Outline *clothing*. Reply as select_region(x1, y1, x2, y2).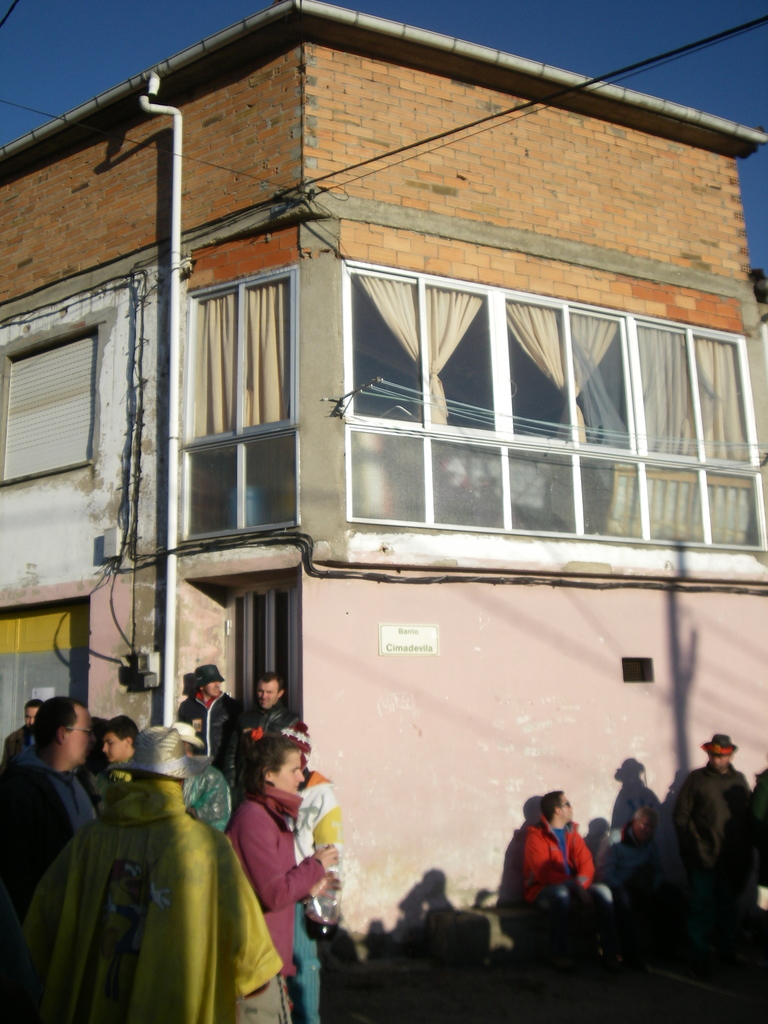
select_region(511, 807, 604, 932).
